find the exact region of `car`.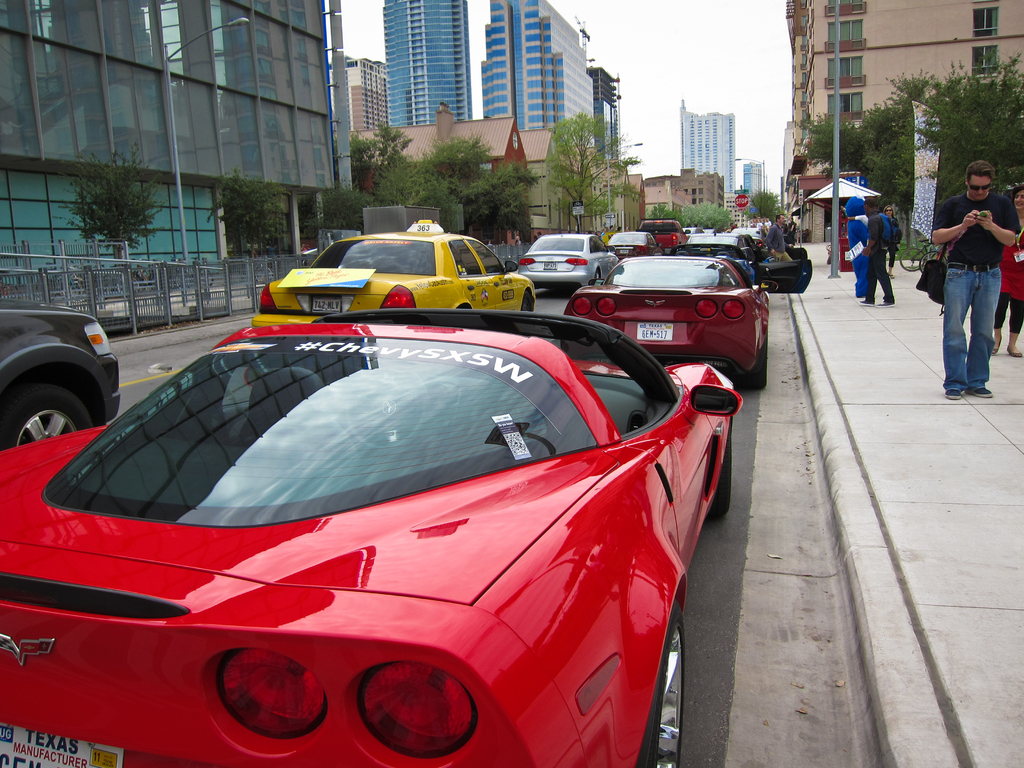
Exact region: [0,305,738,767].
